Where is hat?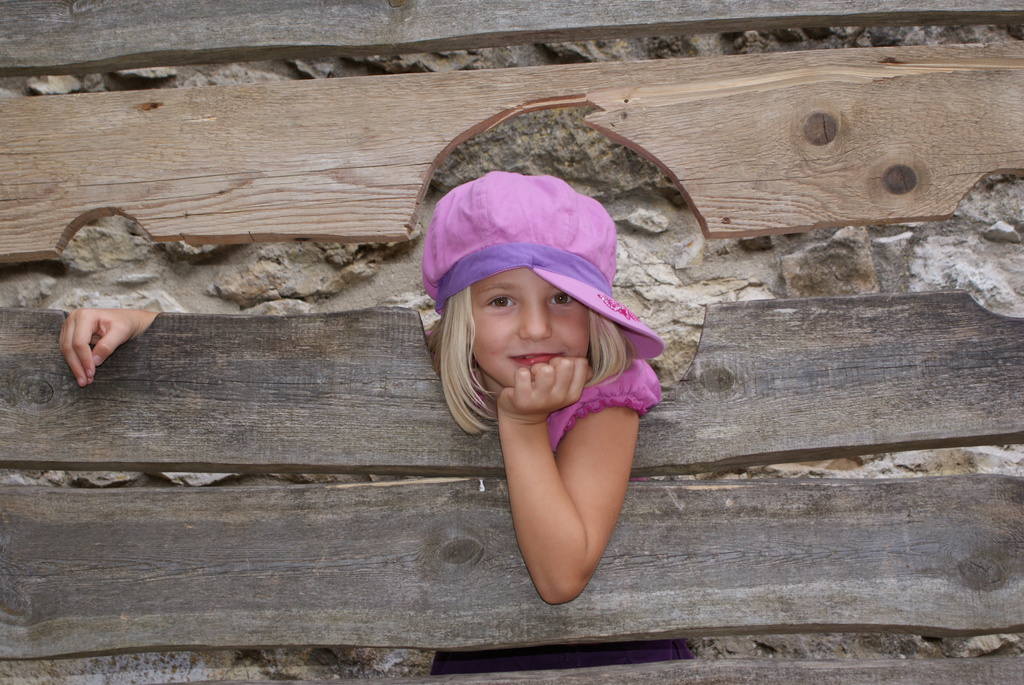
region(421, 174, 661, 359).
